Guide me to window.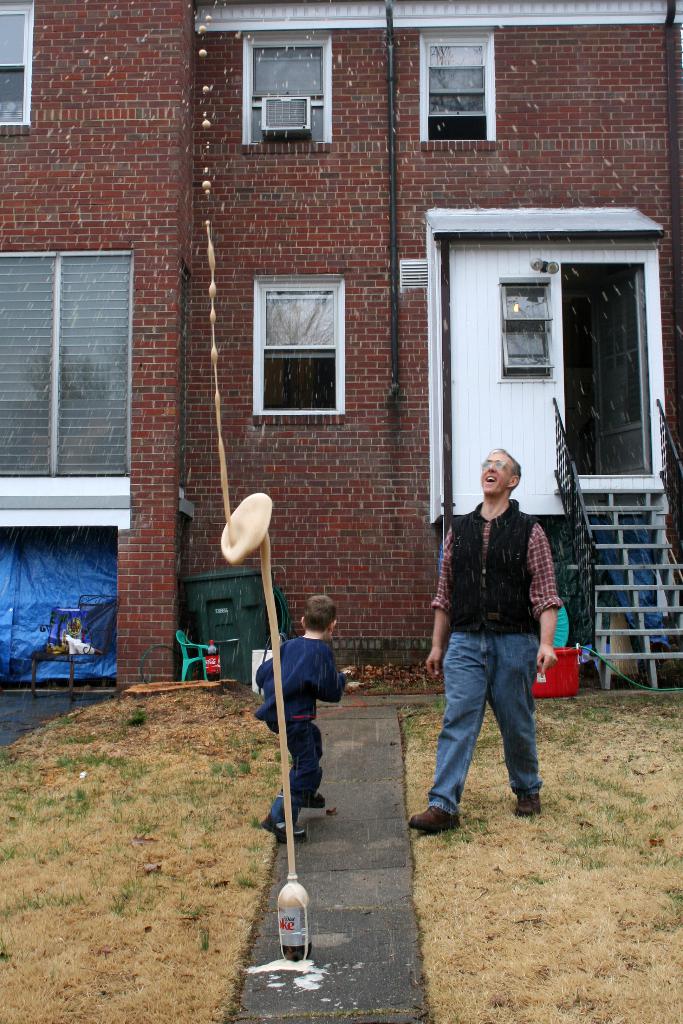
Guidance: Rect(498, 278, 554, 376).
